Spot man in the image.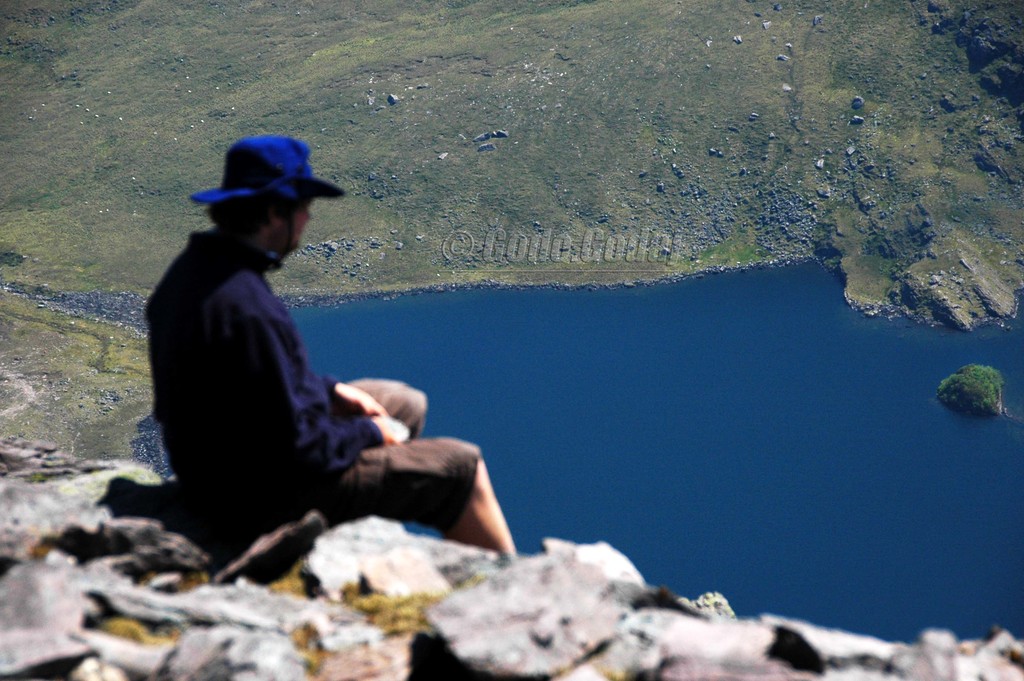
man found at BBox(142, 133, 516, 555).
